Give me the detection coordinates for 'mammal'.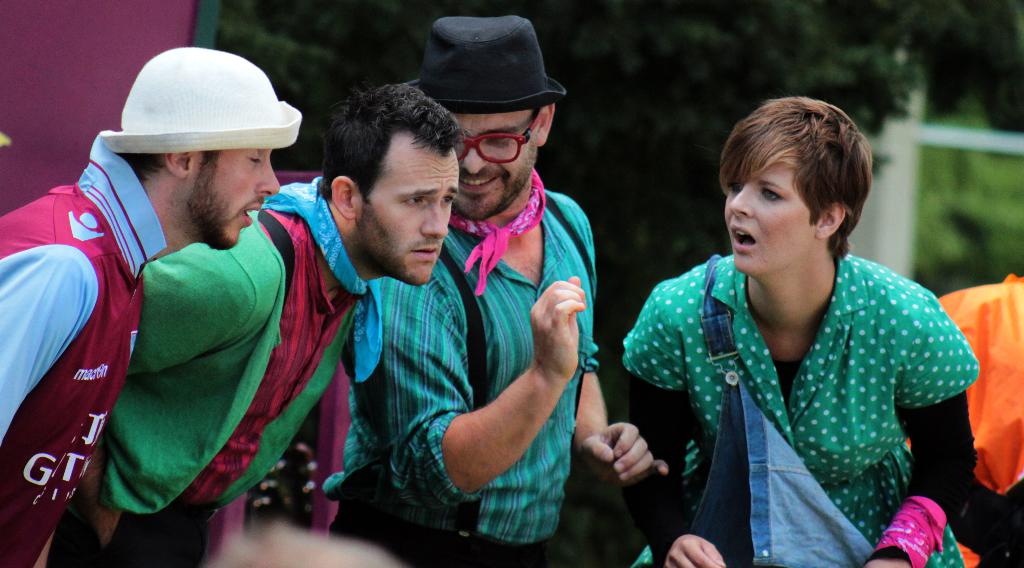
pyautogui.locateOnScreen(399, 15, 668, 567).
